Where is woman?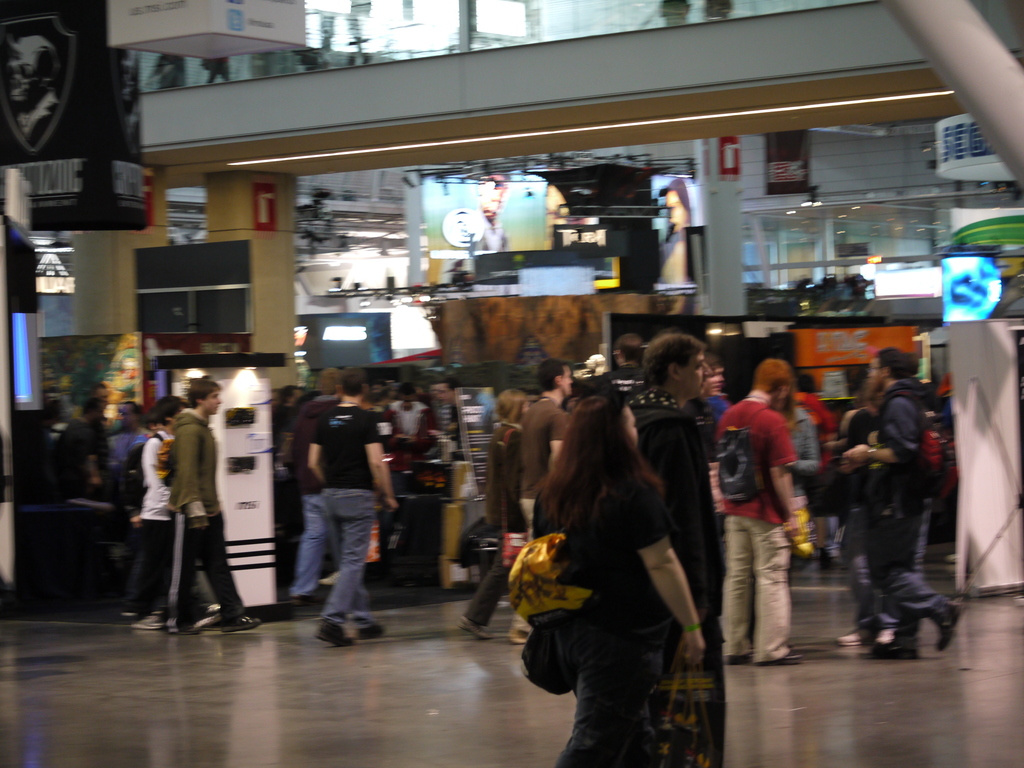
527/390/702/767.
